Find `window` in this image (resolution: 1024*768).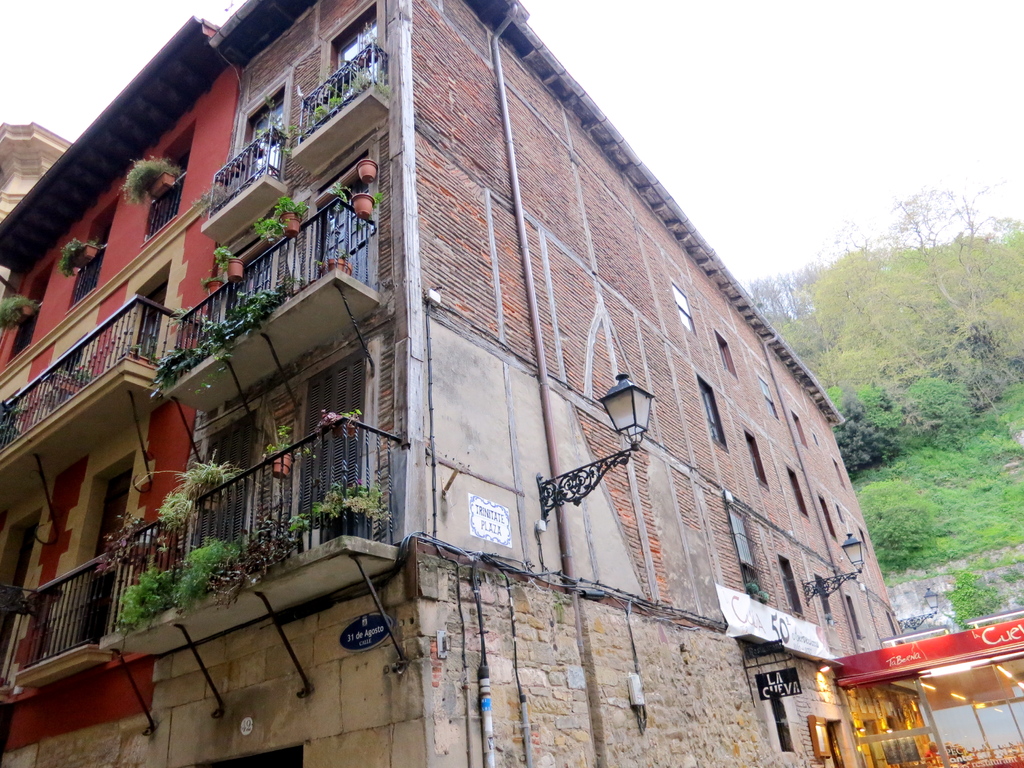
bbox=(9, 258, 54, 360).
